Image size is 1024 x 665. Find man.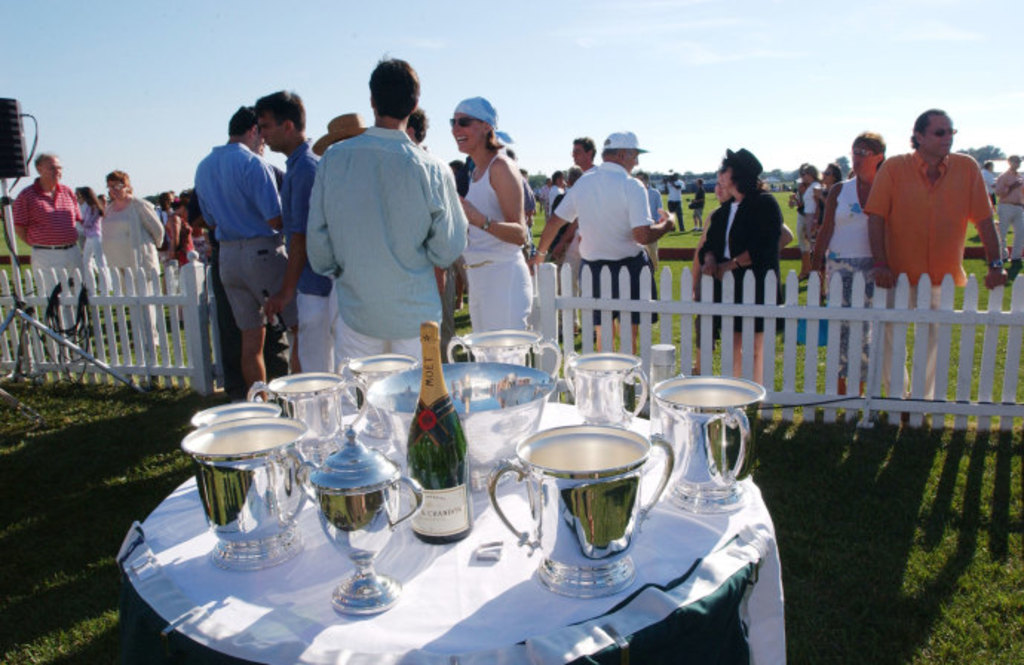
(x1=190, y1=104, x2=291, y2=399).
